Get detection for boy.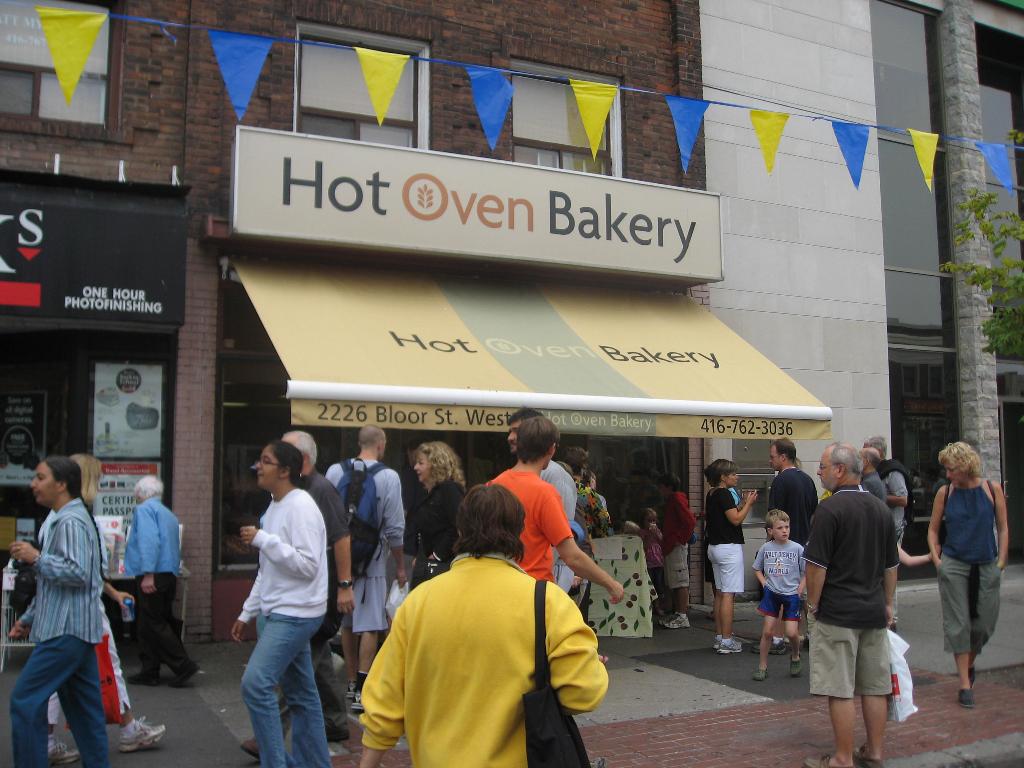
Detection: l=654, t=470, r=698, b=632.
